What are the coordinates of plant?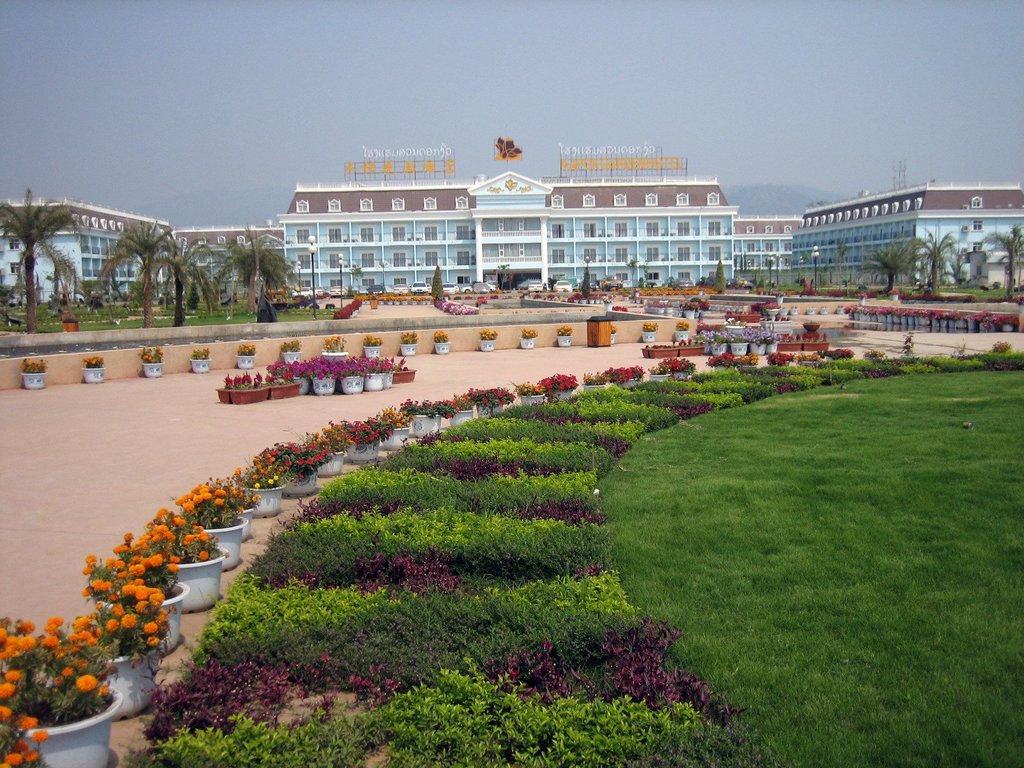
BBox(268, 436, 330, 483).
